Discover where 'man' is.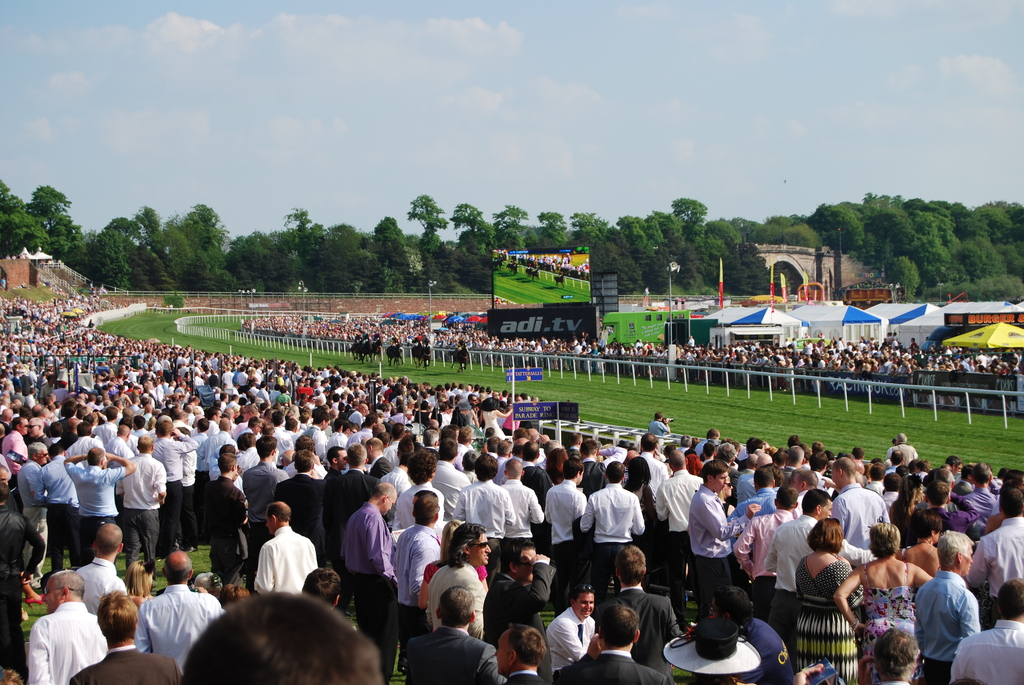
Discovered at select_region(921, 484, 977, 528).
